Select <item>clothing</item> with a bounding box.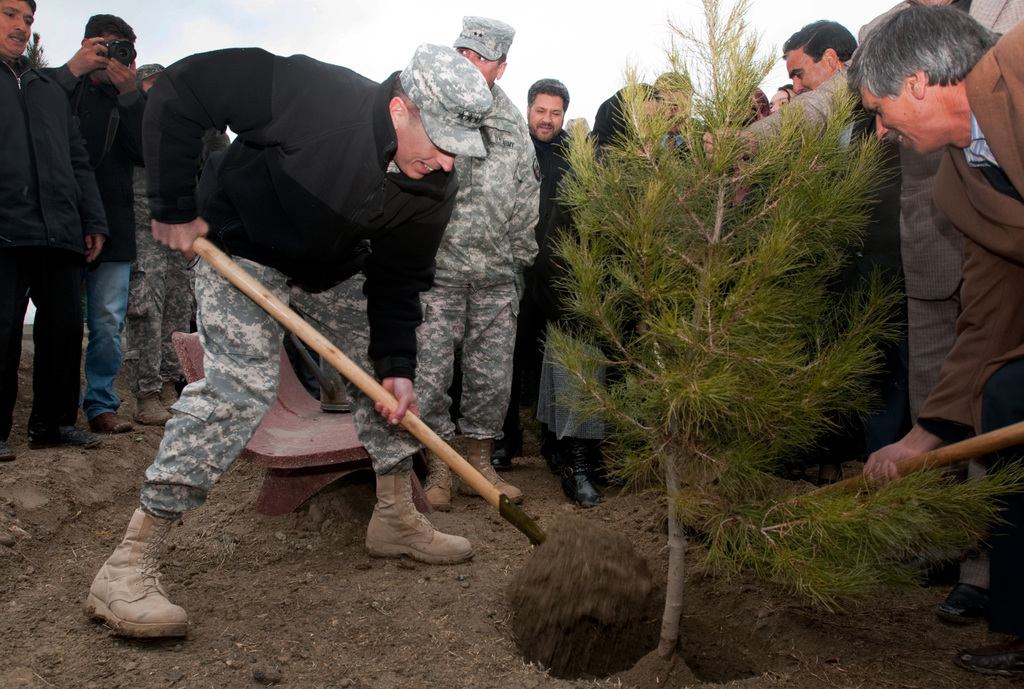
0, 61, 112, 449.
